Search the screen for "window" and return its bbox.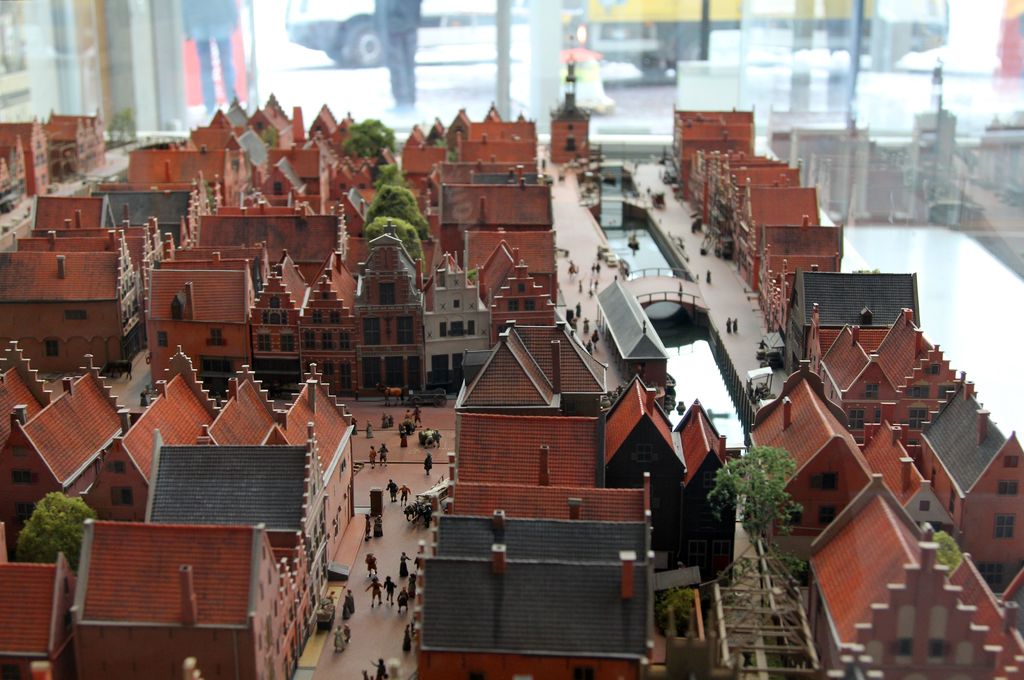
Found: [left=398, top=316, right=414, bottom=346].
